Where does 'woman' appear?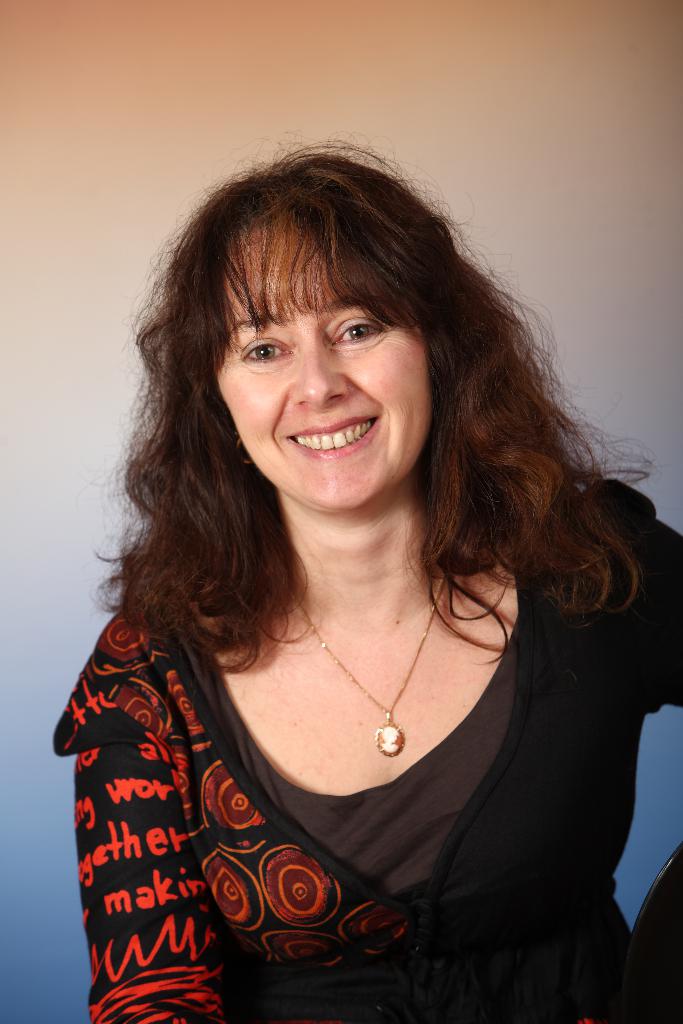
Appears at [49, 132, 679, 1009].
